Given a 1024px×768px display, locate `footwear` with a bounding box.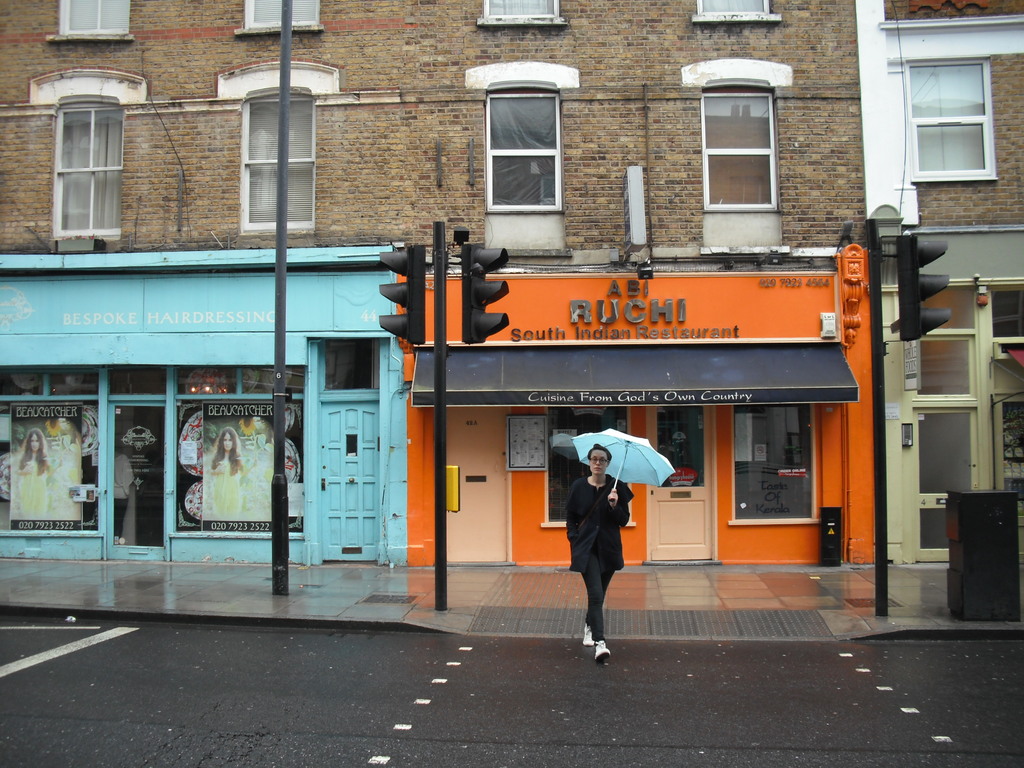
Located: detection(581, 625, 590, 647).
